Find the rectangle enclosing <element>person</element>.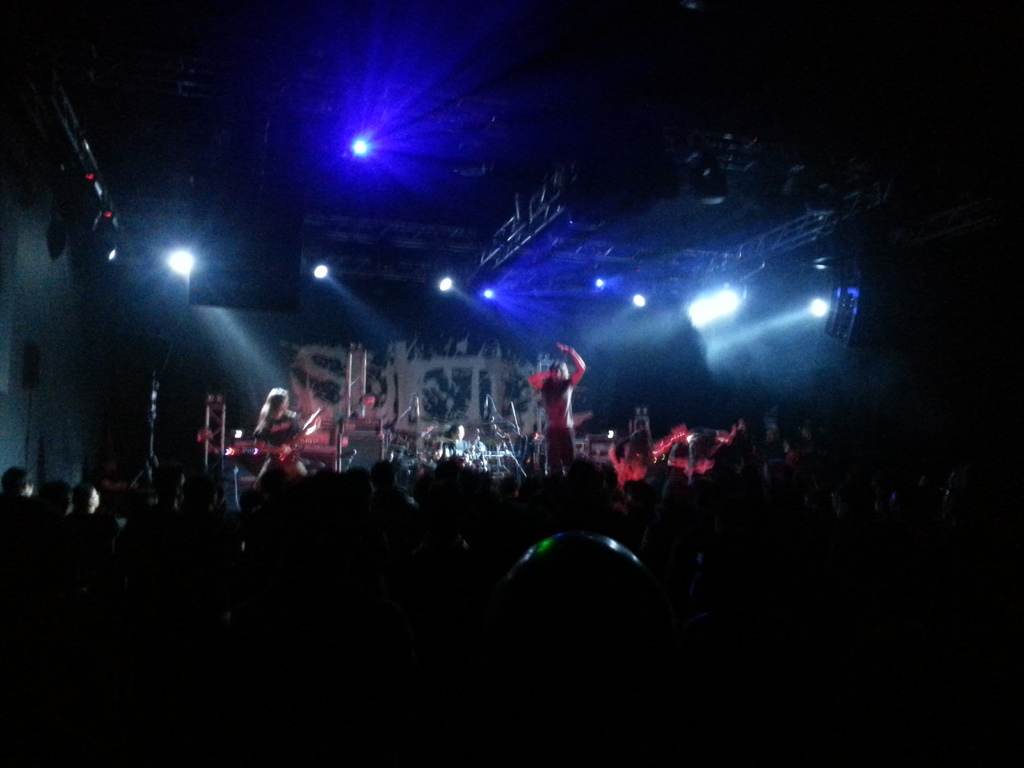
(x1=525, y1=340, x2=584, y2=479).
